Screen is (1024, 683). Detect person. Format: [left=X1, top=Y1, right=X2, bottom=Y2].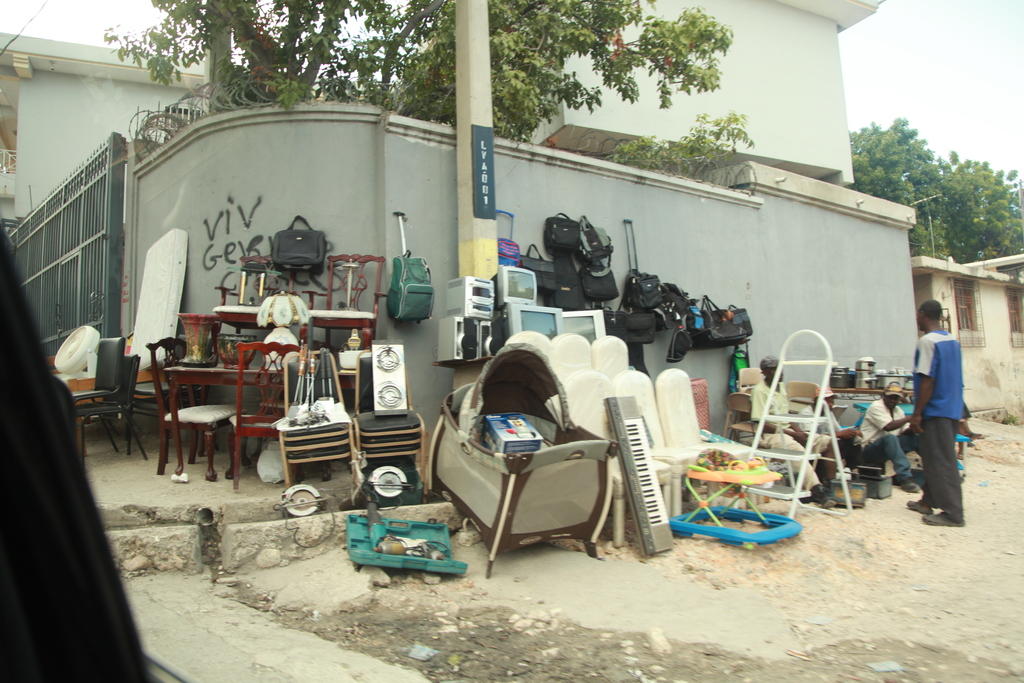
[left=794, top=386, right=856, bottom=482].
